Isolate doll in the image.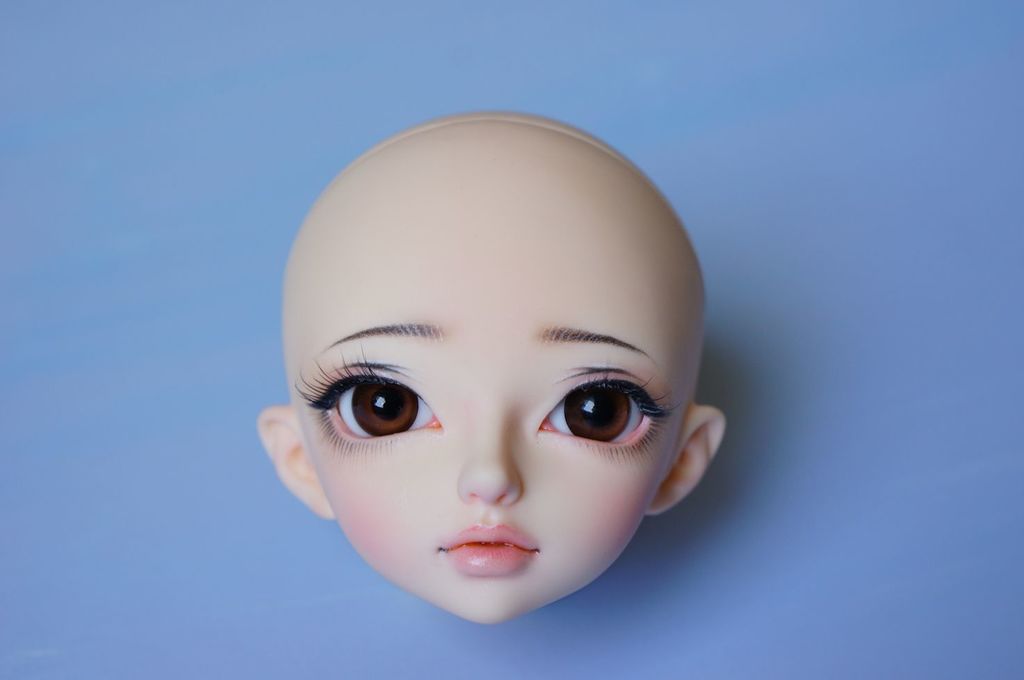
Isolated region: [left=233, top=205, right=702, bottom=629].
